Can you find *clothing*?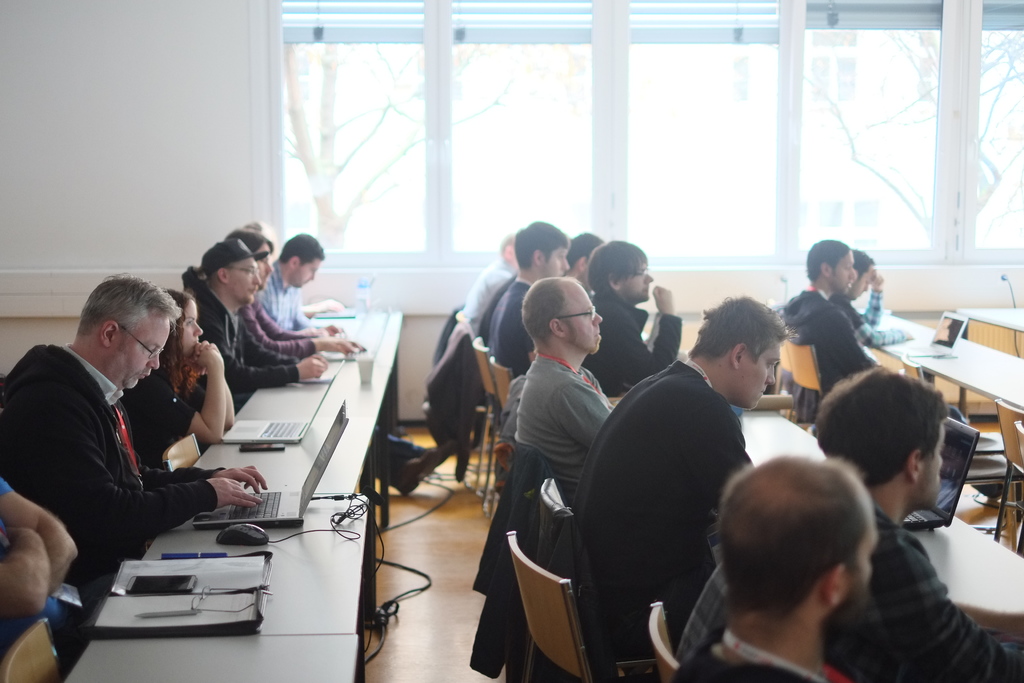
Yes, bounding box: 566,353,750,636.
